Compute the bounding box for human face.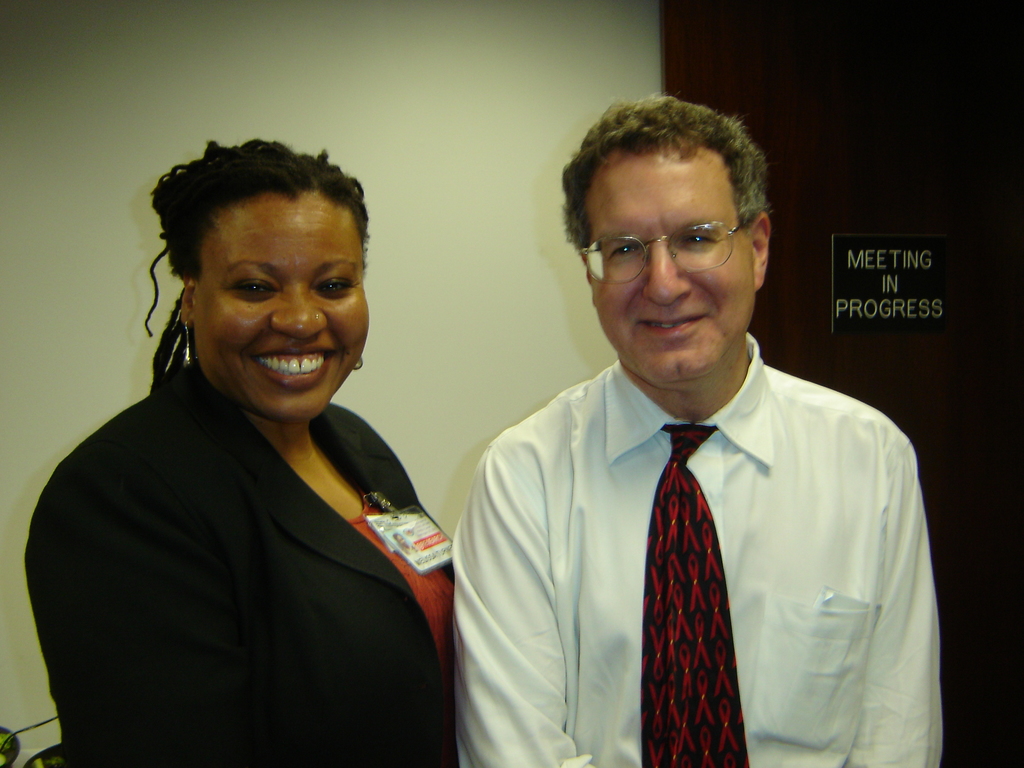
bbox(579, 148, 751, 378).
